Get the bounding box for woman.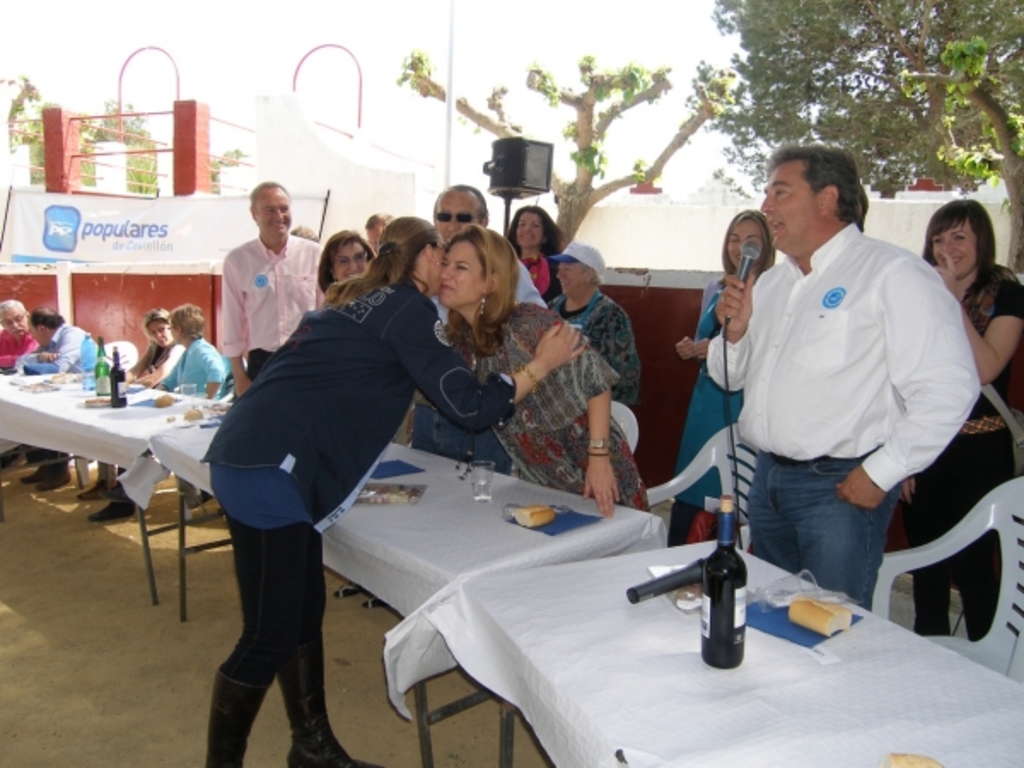
x1=664, y1=207, x2=775, y2=543.
